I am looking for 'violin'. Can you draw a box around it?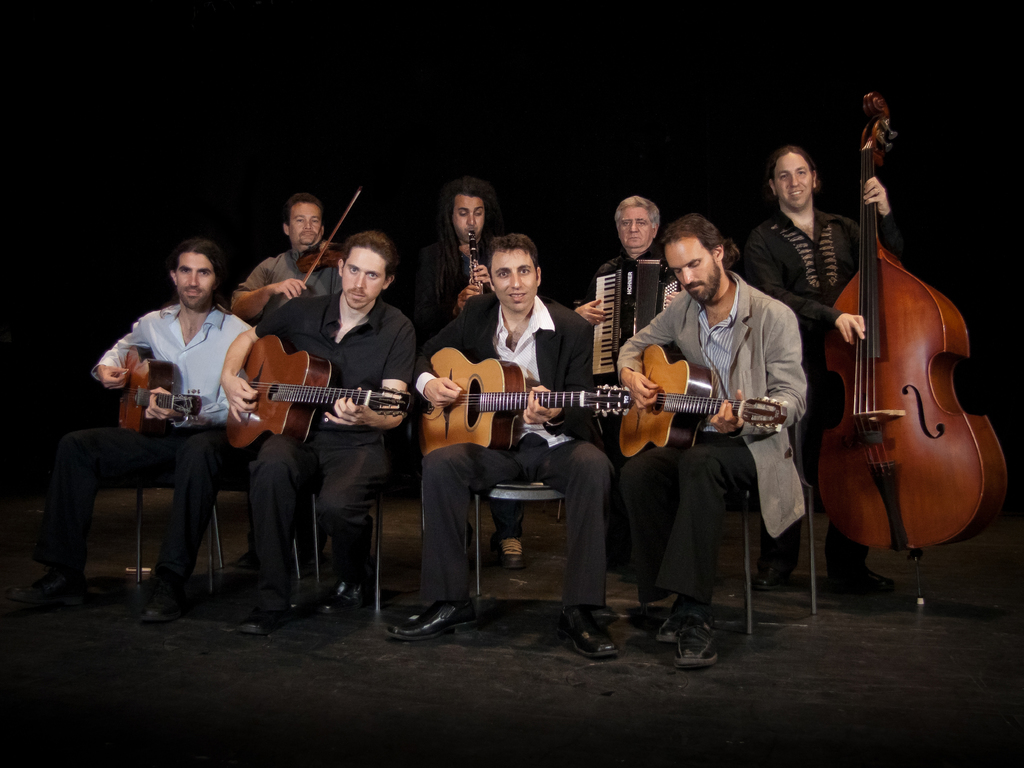
Sure, the bounding box is box=[295, 186, 362, 302].
